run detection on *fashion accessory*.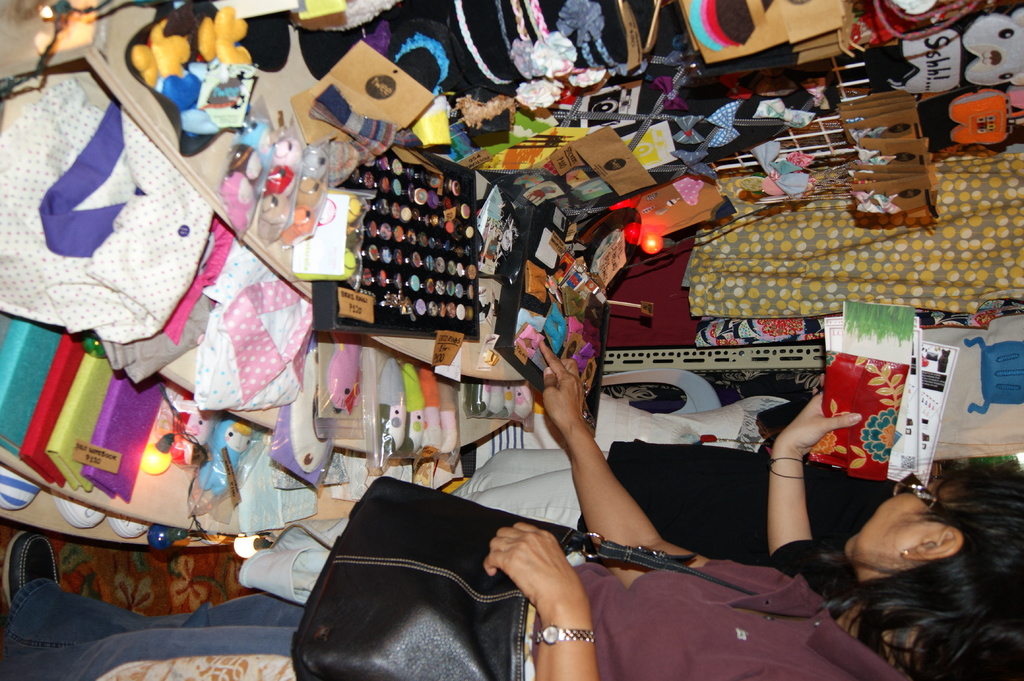
Result: box=[851, 191, 881, 215].
